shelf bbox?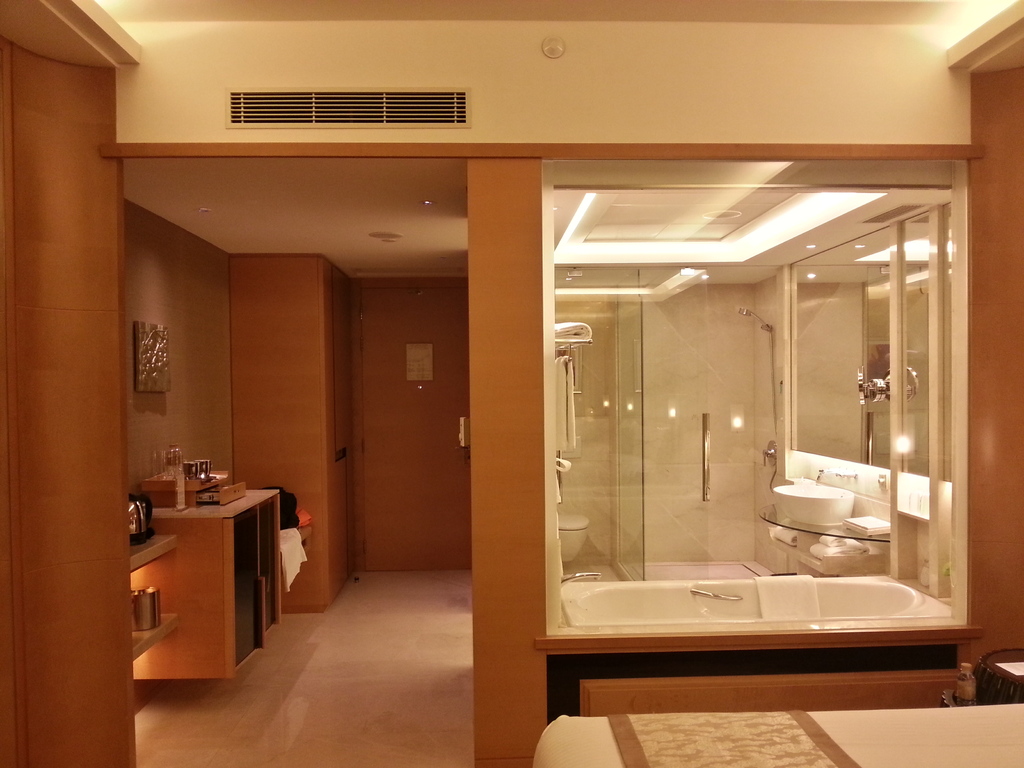
[x1=120, y1=522, x2=178, y2=577]
